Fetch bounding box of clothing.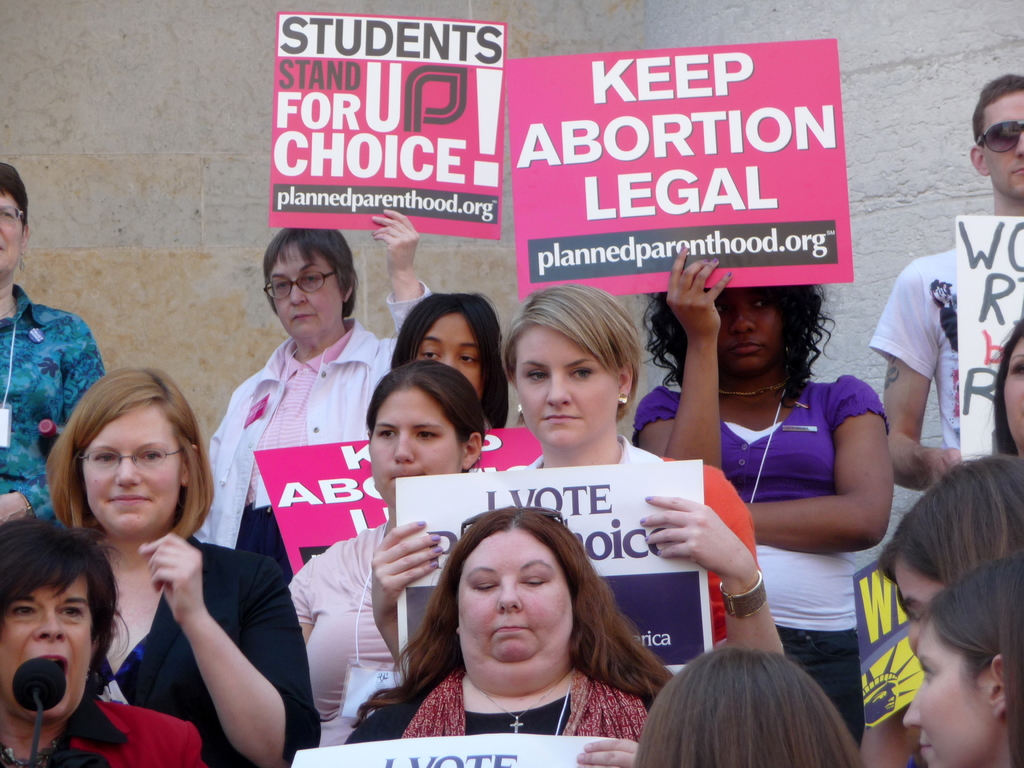
Bbox: <box>211,286,428,576</box>.
